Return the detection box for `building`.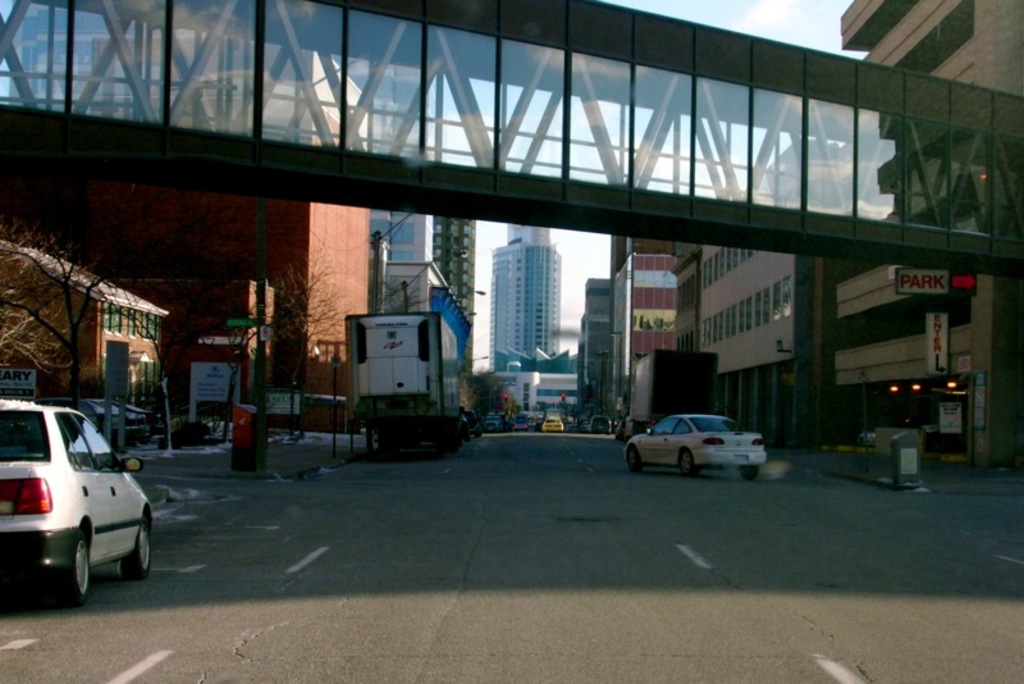
{"x1": 490, "y1": 213, "x2": 566, "y2": 352}.
